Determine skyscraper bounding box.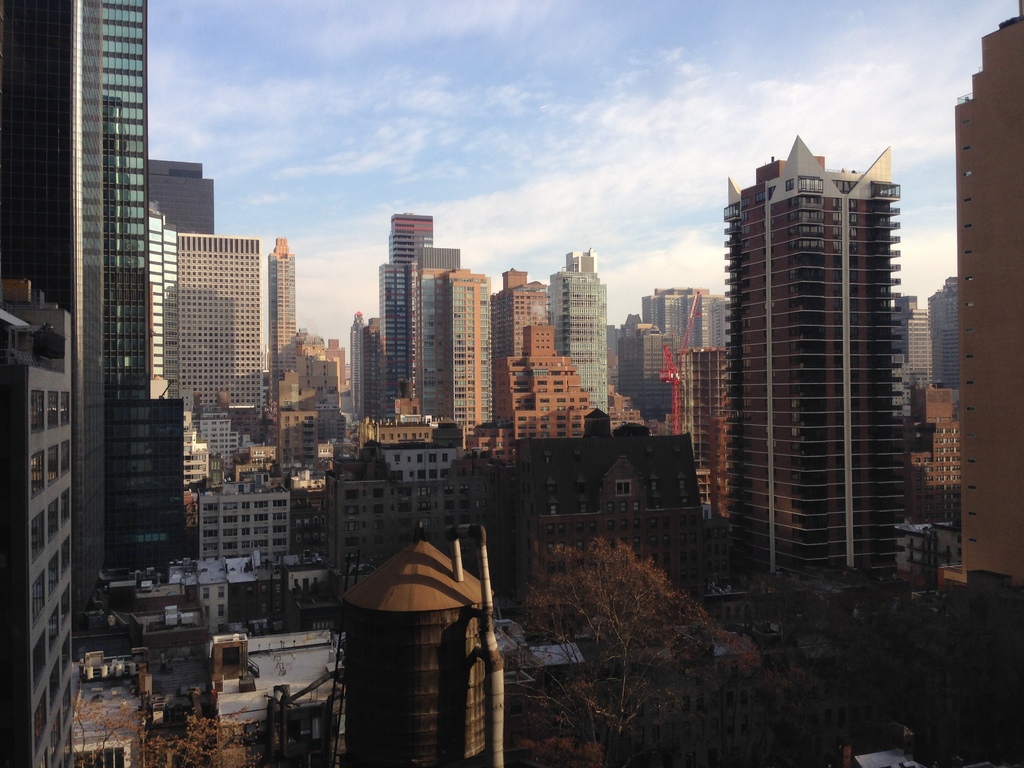
Determined: {"left": 375, "top": 219, "right": 429, "bottom": 421}.
